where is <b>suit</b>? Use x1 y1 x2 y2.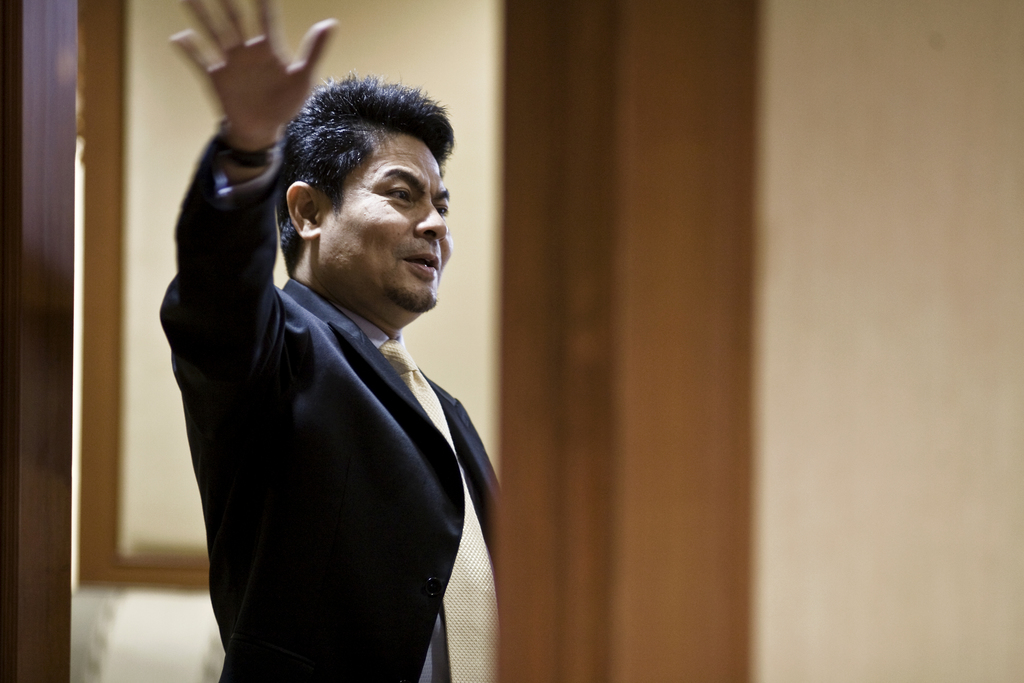
126 122 534 680.
